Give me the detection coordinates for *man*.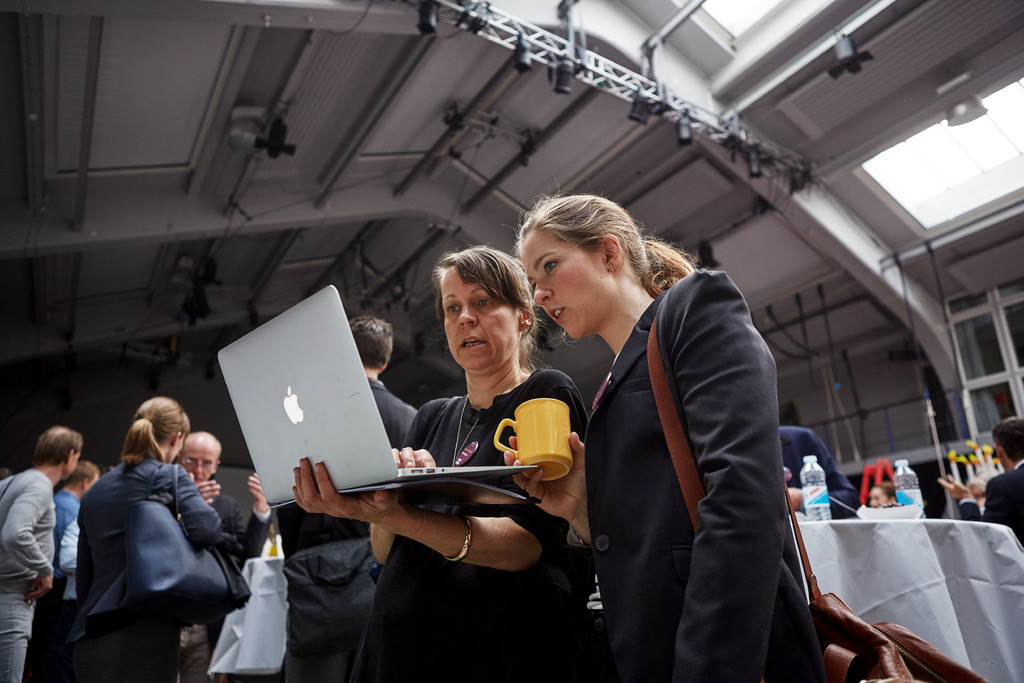
bbox=(0, 425, 84, 682).
